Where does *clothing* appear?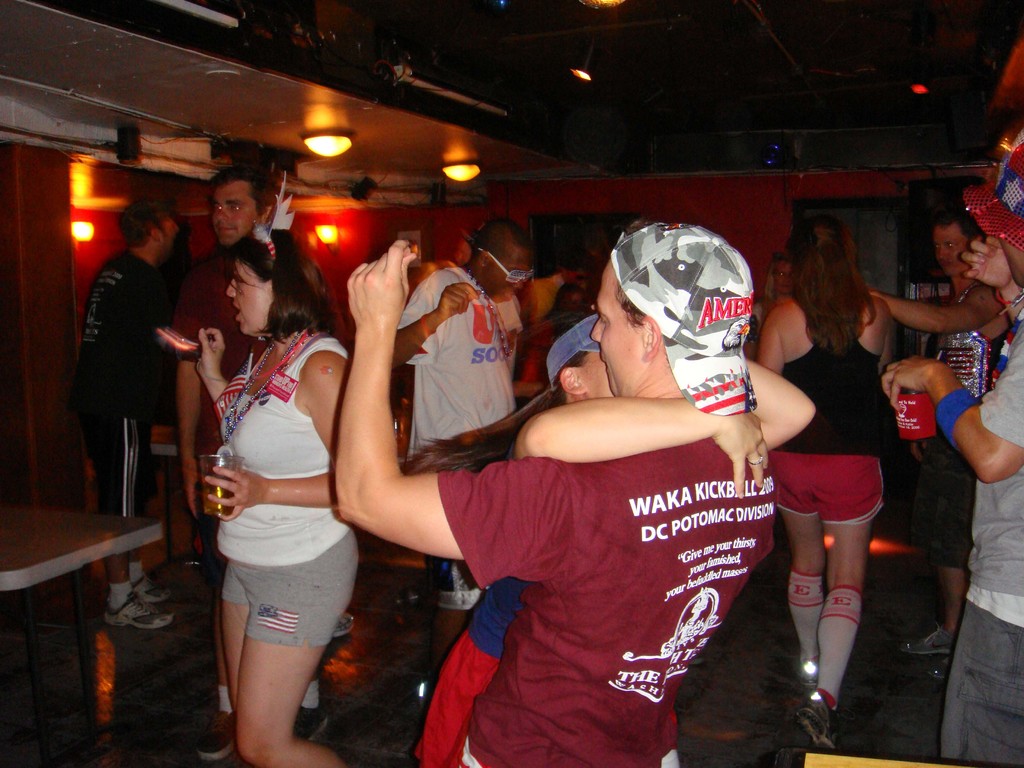
Appears at BBox(777, 275, 916, 547).
